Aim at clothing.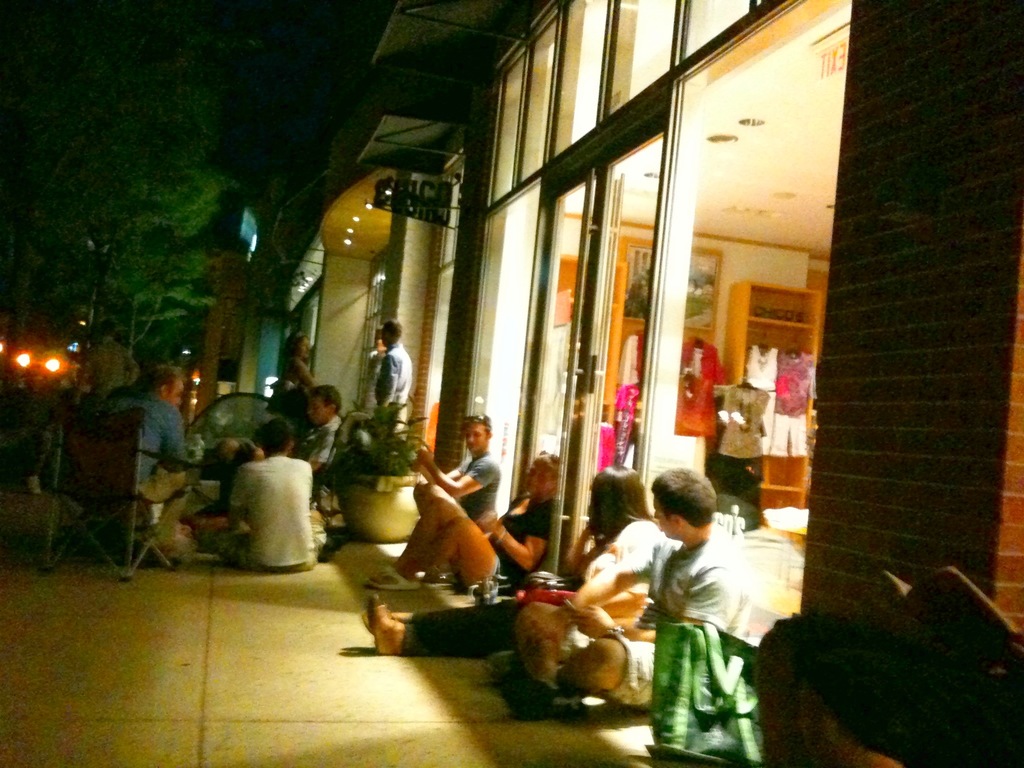
Aimed at bbox=(594, 420, 627, 484).
